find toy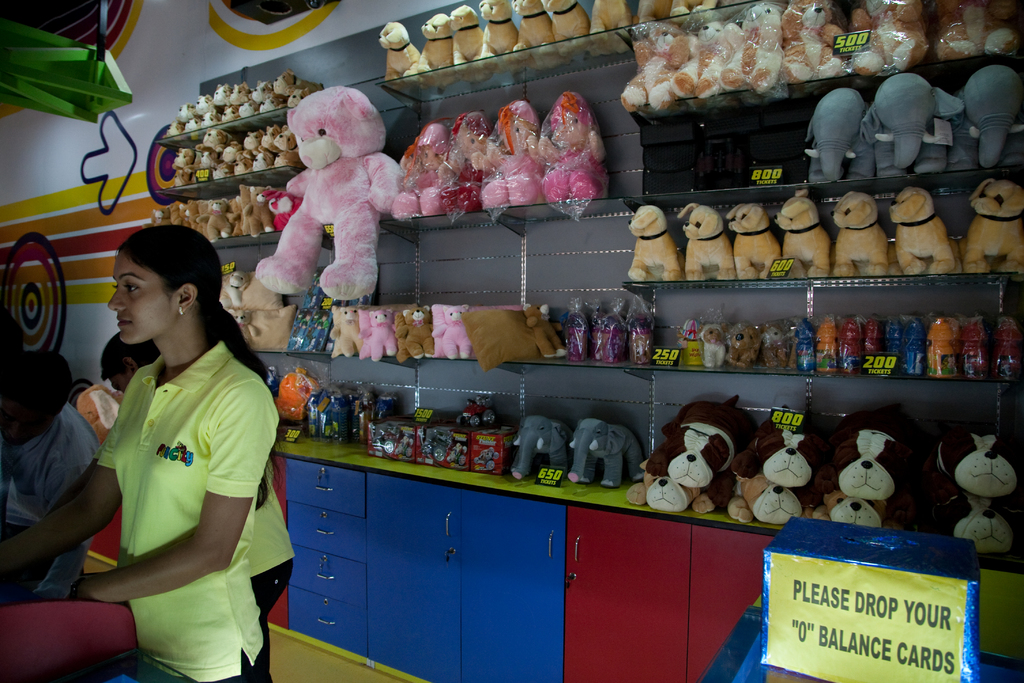
227, 309, 256, 345
